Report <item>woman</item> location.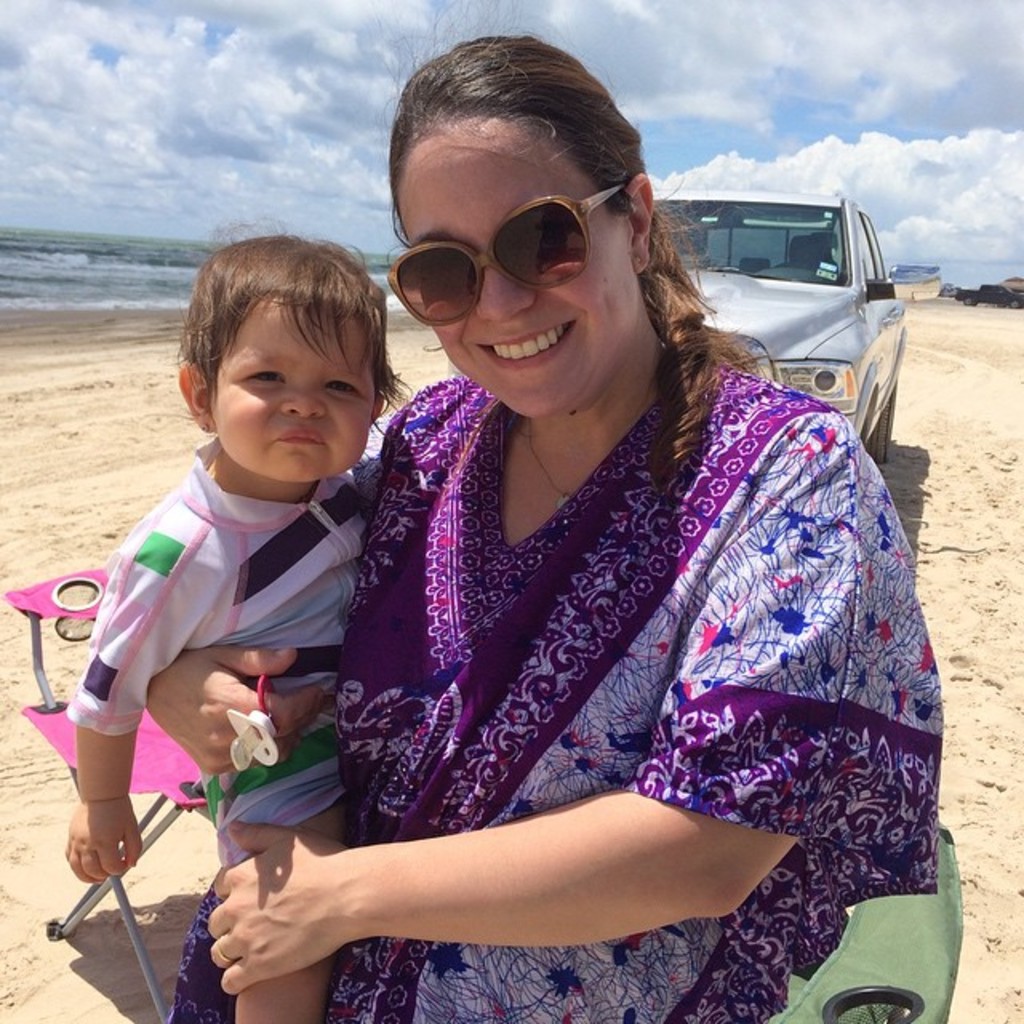
Report: {"left": 222, "top": 78, "right": 950, "bottom": 1011}.
